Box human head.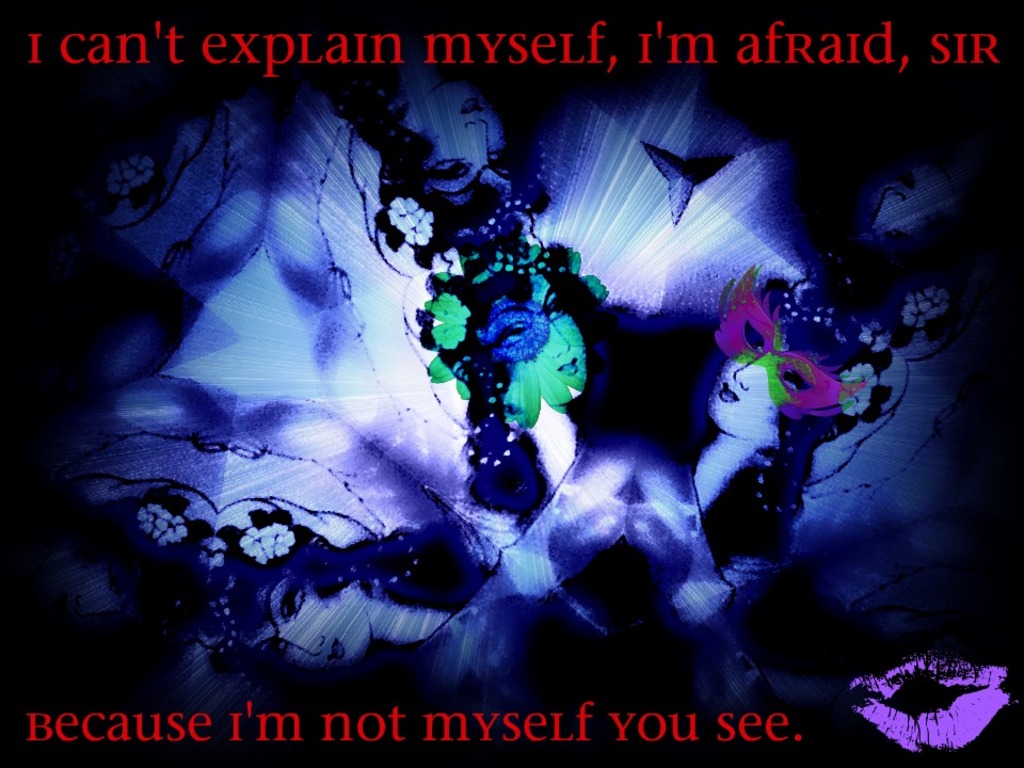
x1=707, y1=273, x2=885, y2=428.
